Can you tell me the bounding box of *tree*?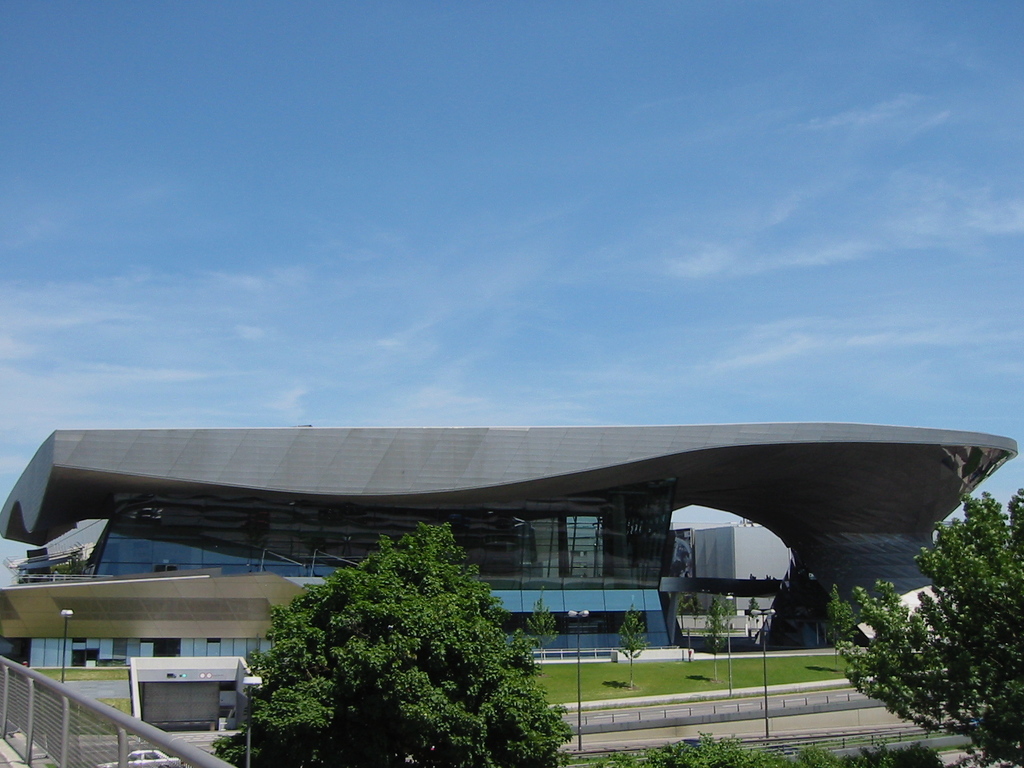
detection(701, 594, 732, 678).
